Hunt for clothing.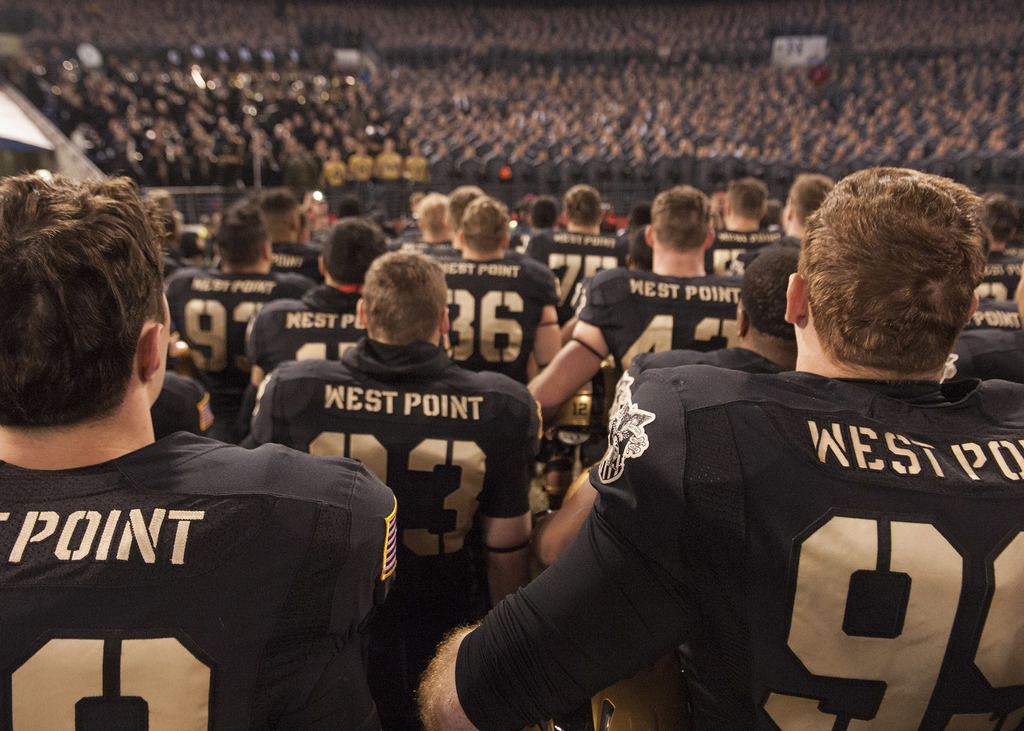
Hunted down at {"left": 456, "top": 364, "right": 1023, "bottom": 730}.
